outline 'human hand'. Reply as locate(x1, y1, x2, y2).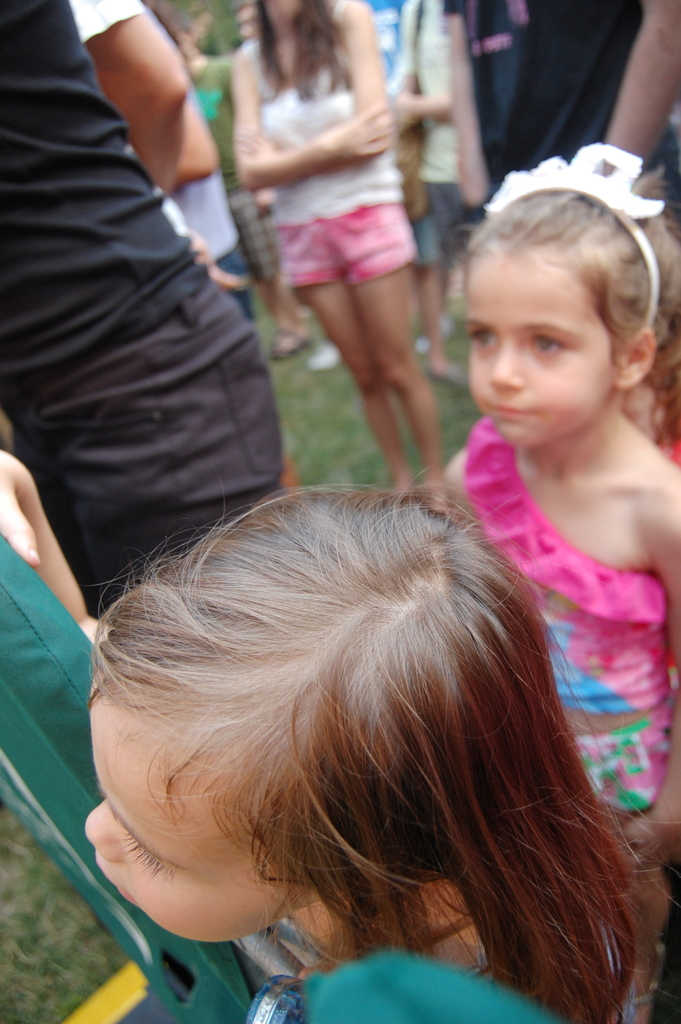
locate(392, 92, 422, 131).
